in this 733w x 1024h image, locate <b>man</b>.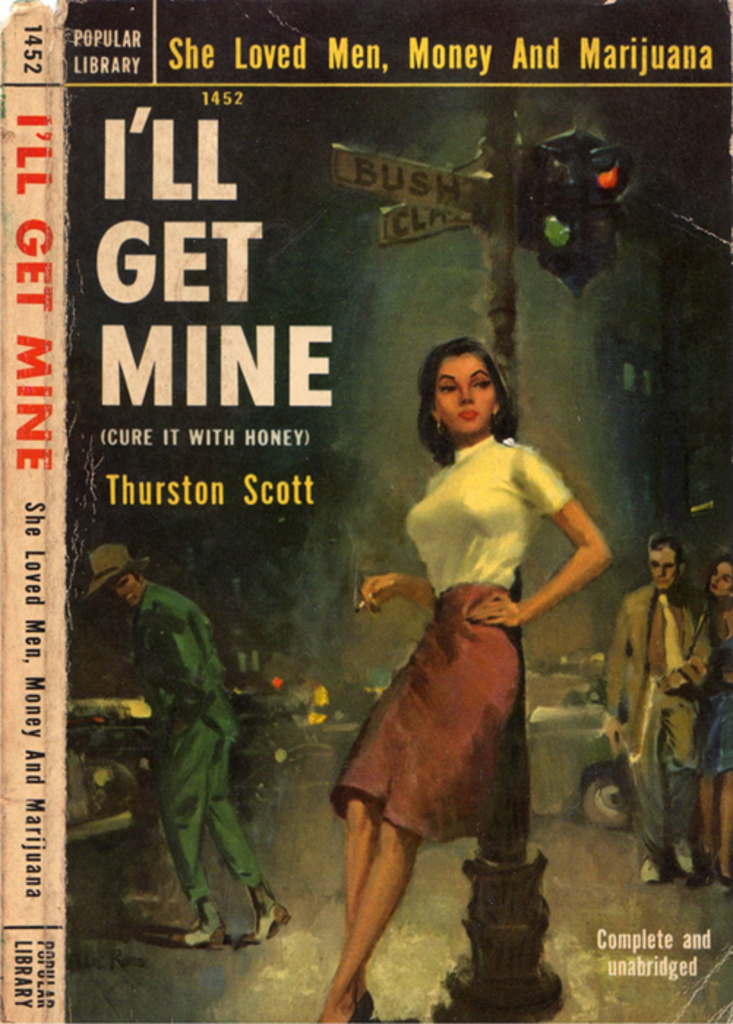
Bounding box: box(614, 528, 726, 879).
